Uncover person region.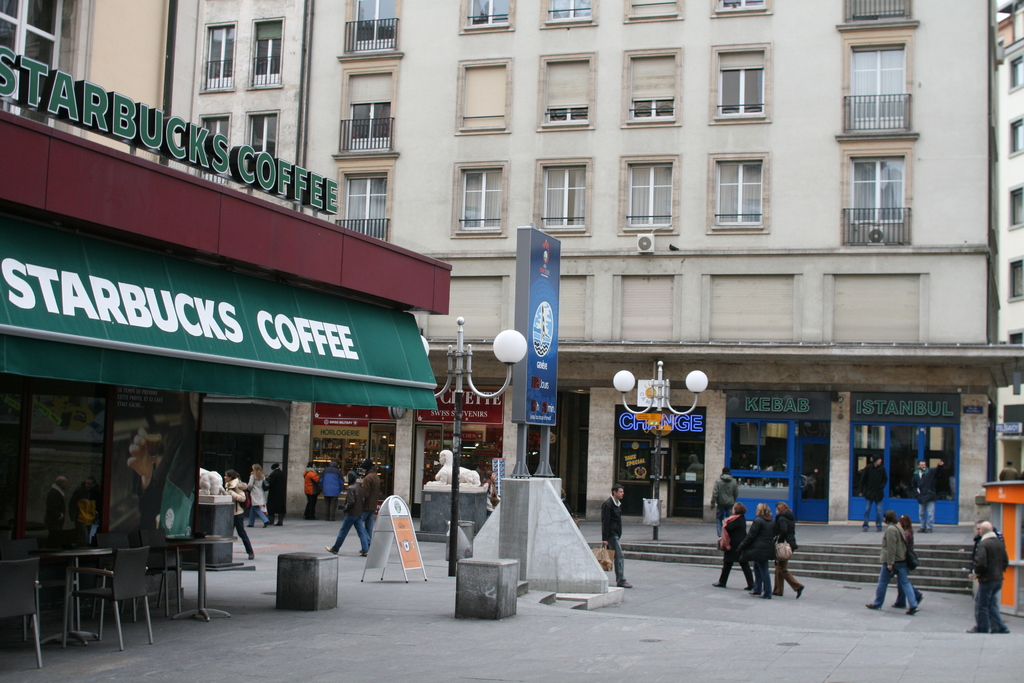
Uncovered: locate(321, 457, 345, 516).
